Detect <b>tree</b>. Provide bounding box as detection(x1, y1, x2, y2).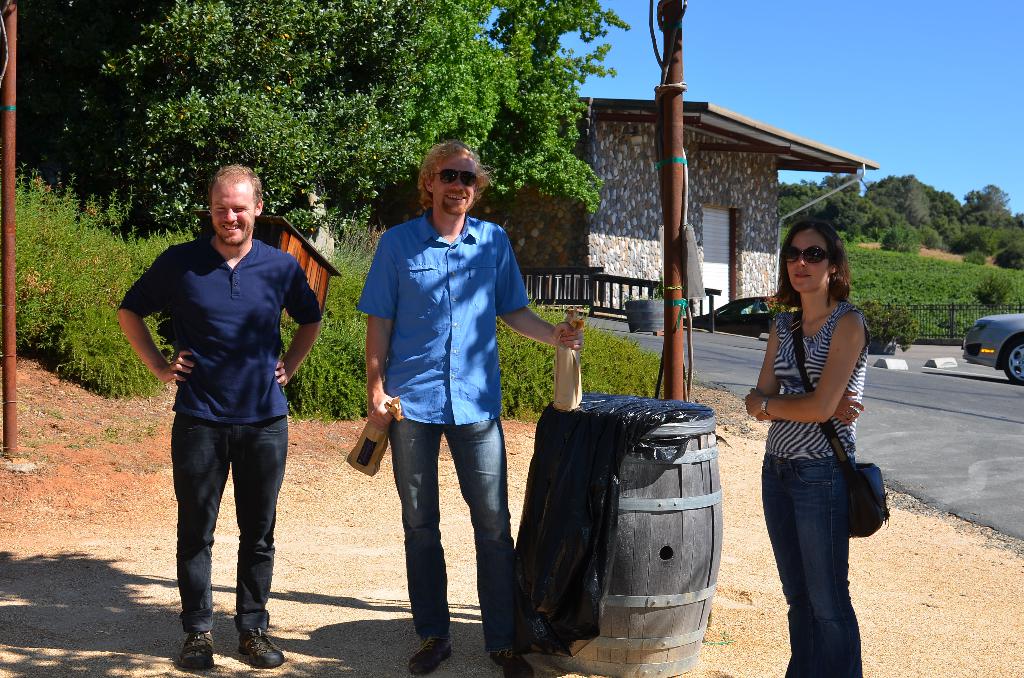
detection(876, 222, 919, 251).
